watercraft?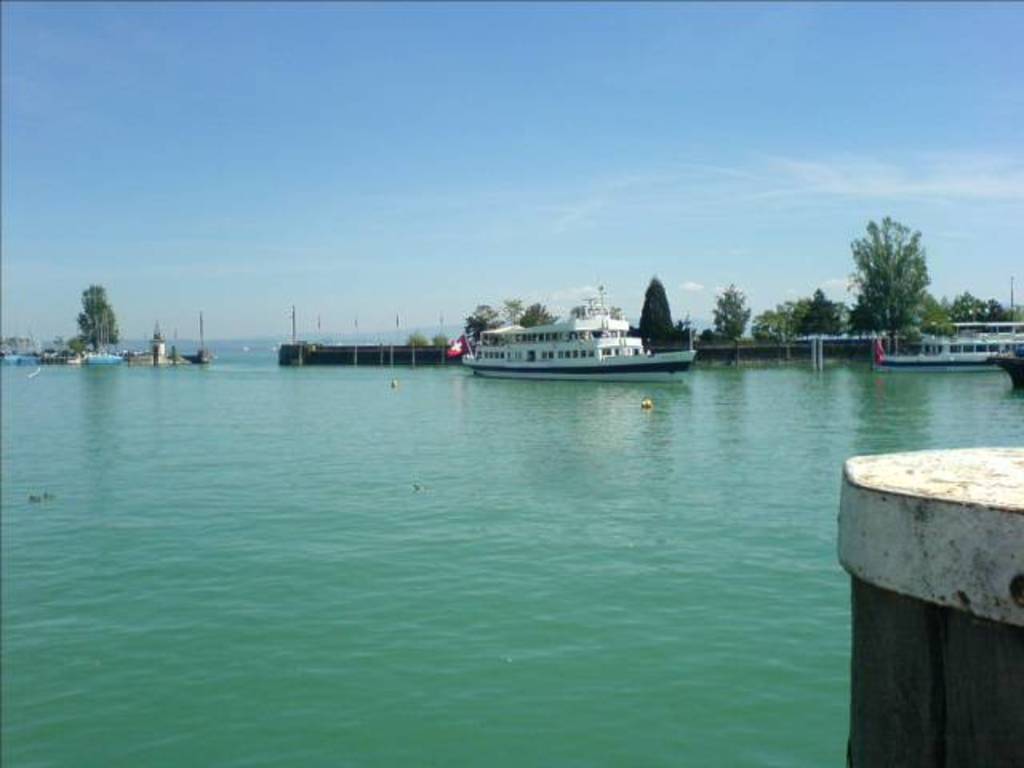
877 322 1022 371
